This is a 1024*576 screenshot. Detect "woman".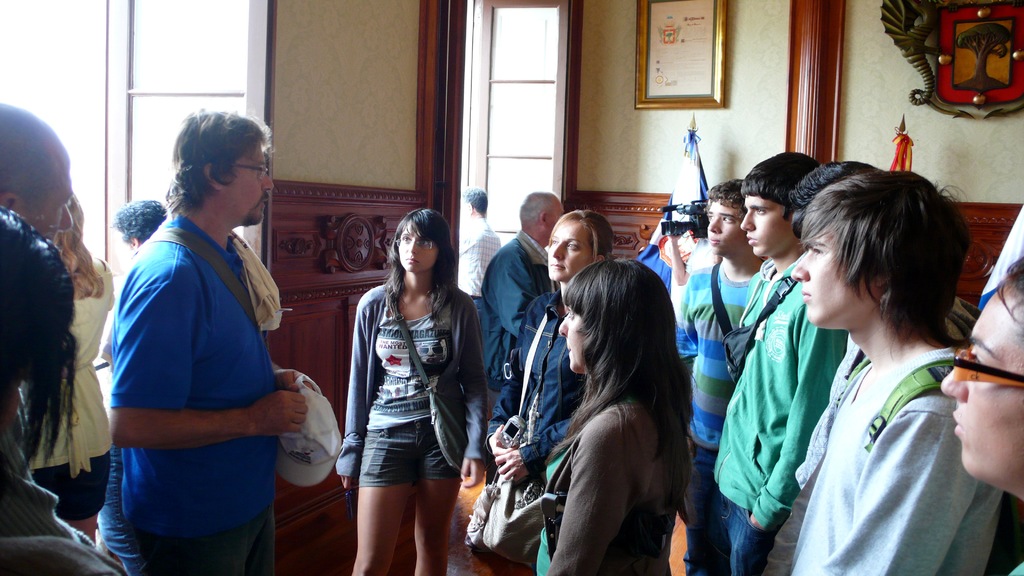
select_region(500, 259, 671, 575).
